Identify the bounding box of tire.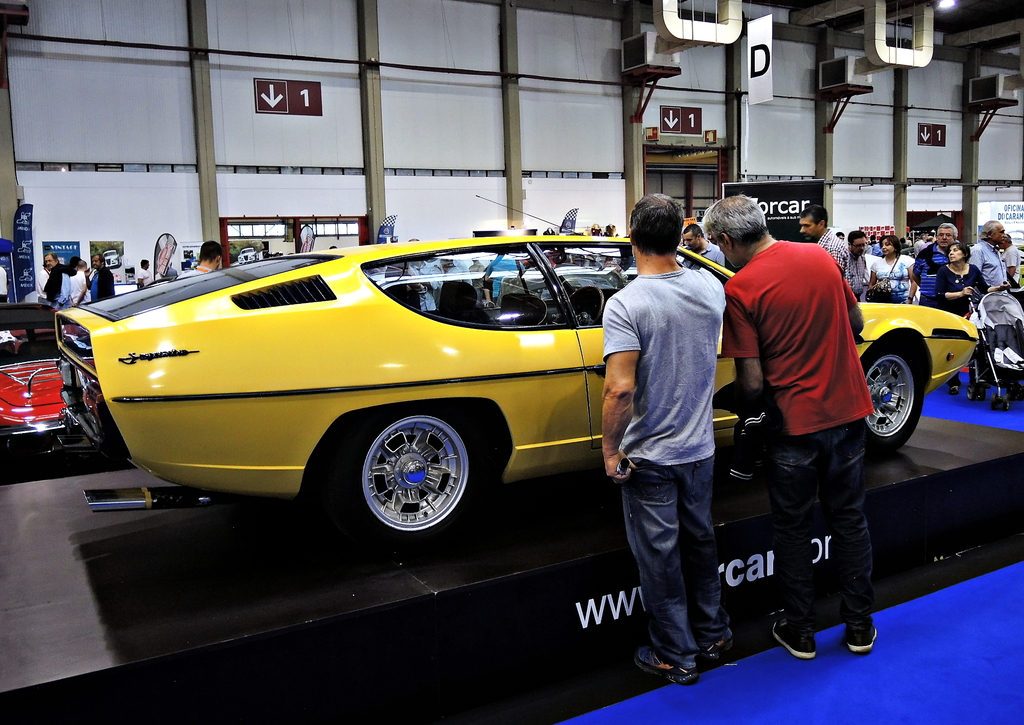
pyautogui.locateOnScreen(1001, 393, 1010, 411).
